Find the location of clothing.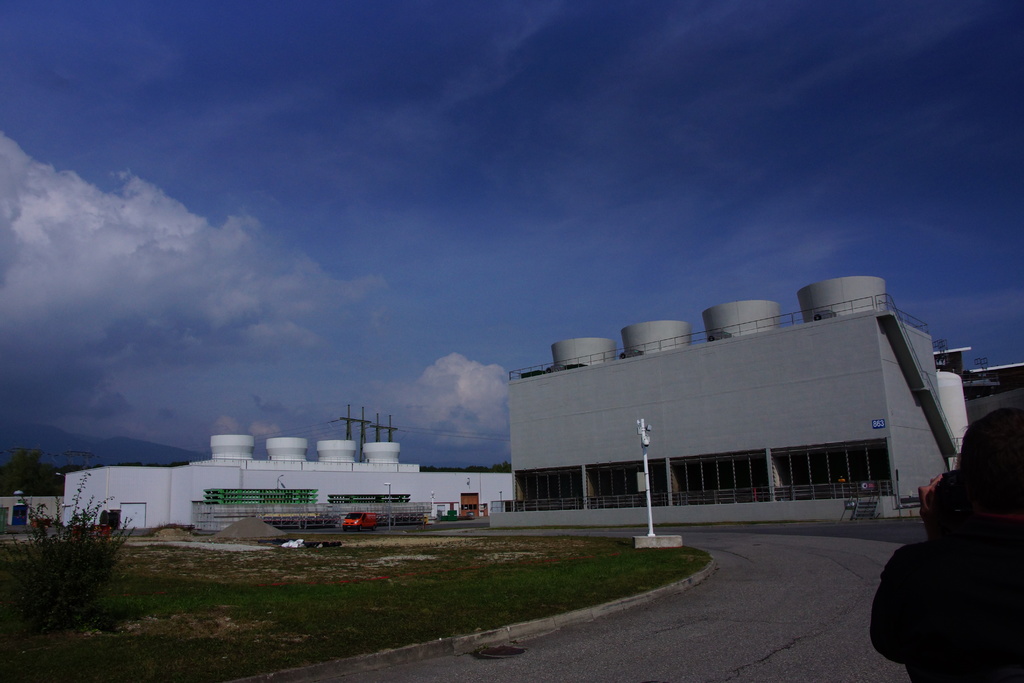
Location: x1=869 y1=472 x2=1023 y2=682.
